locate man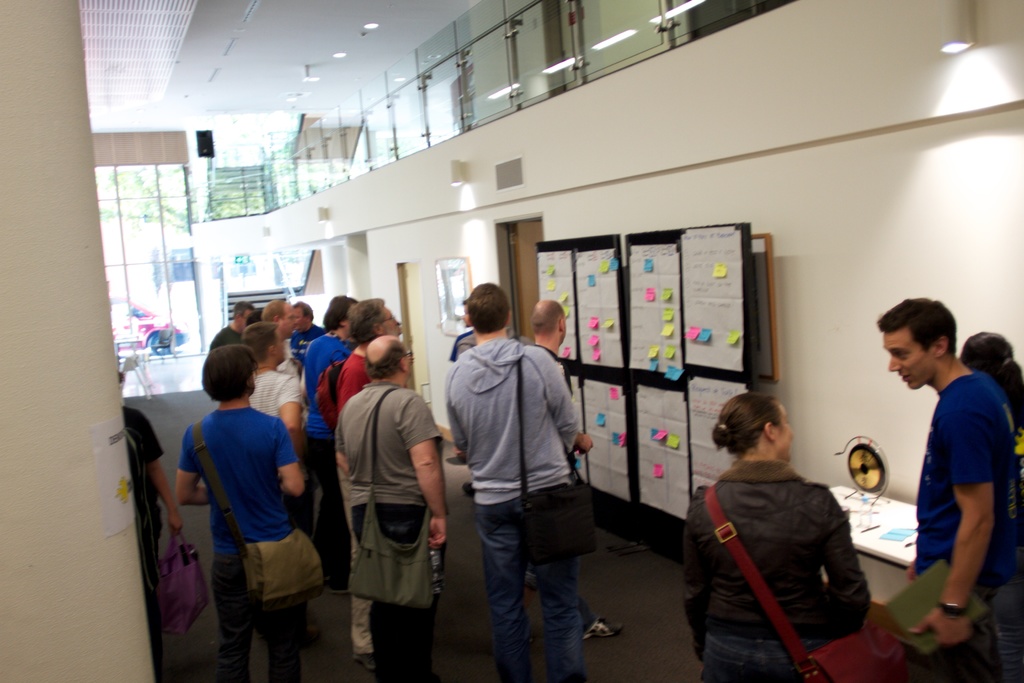
locate(532, 299, 628, 646)
